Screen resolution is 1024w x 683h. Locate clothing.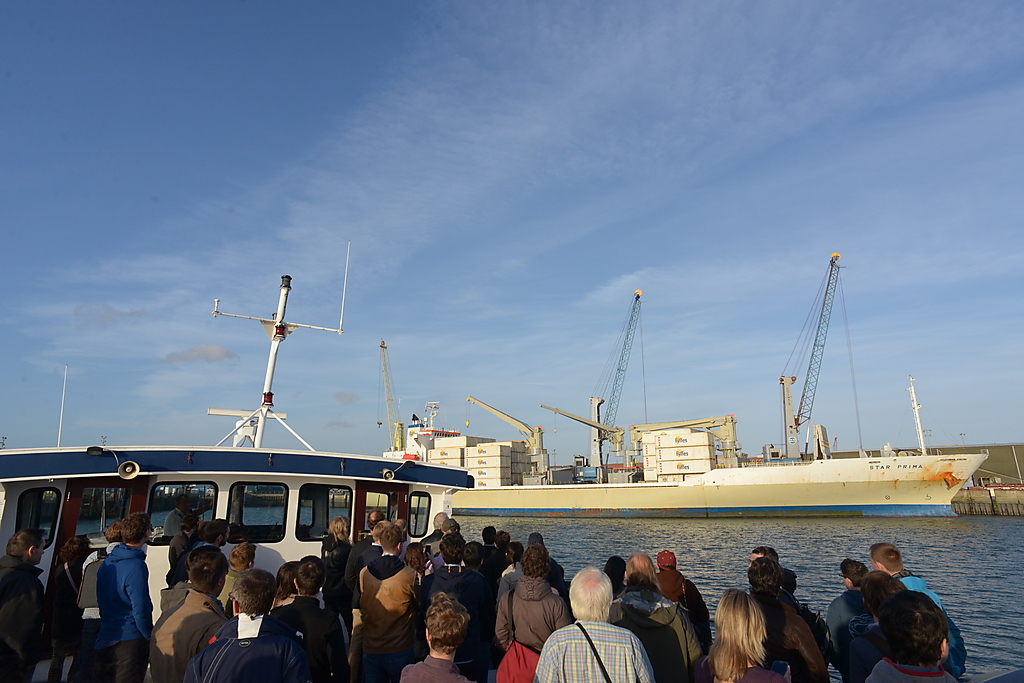
box(842, 619, 886, 682).
